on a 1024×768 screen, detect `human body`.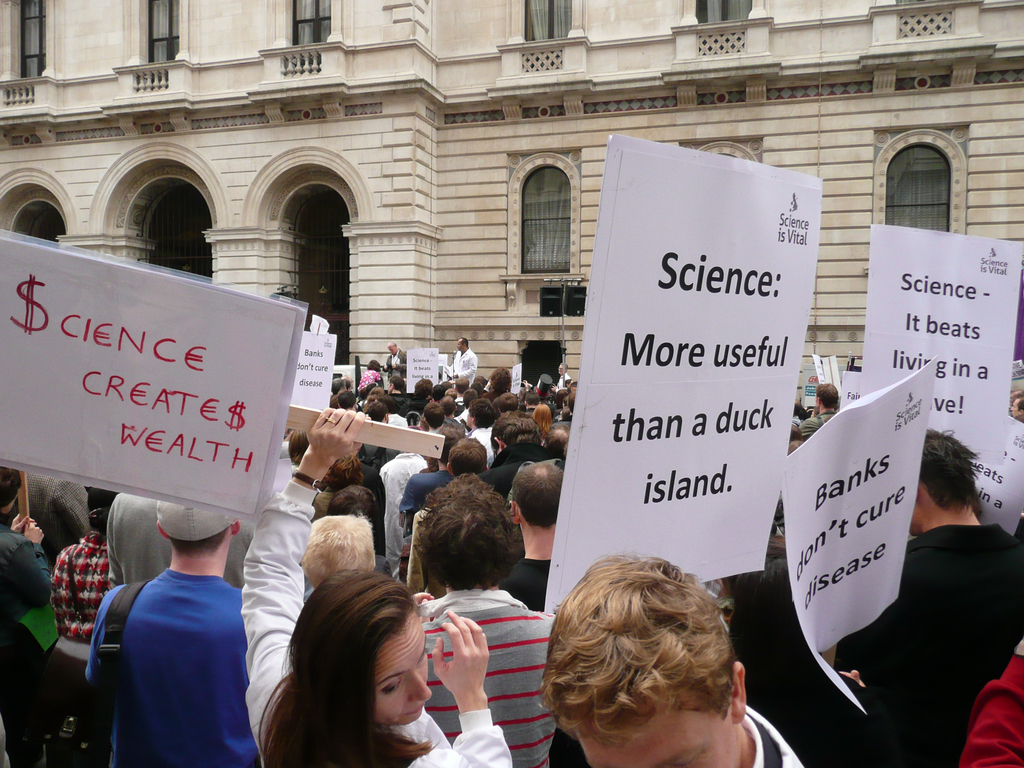
bbox(846, 434, 1020, 722).
